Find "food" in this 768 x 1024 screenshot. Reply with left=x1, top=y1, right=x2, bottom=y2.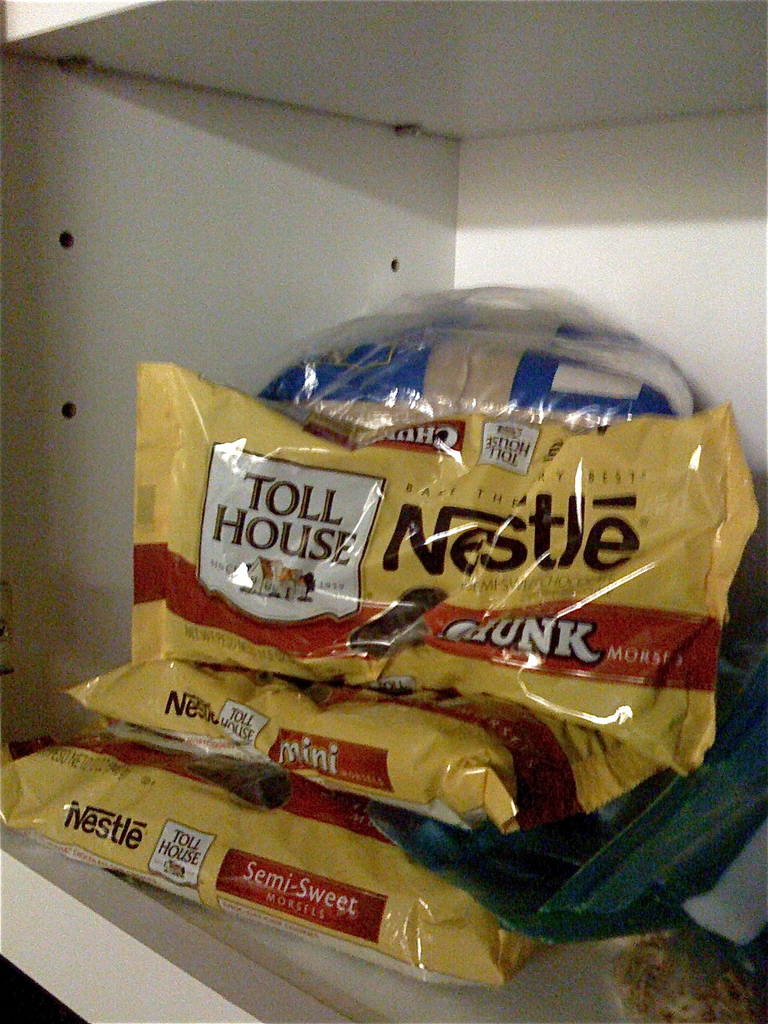
left=0, top=301, right=767, bottom=1023.
